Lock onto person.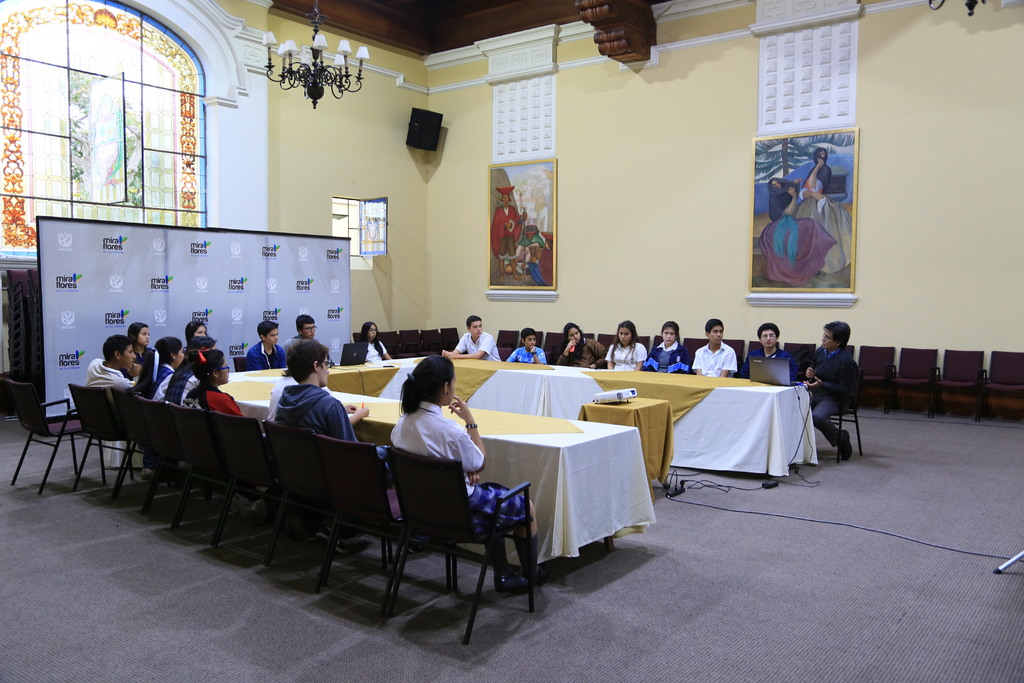
Locked: 129,323,150,362.
